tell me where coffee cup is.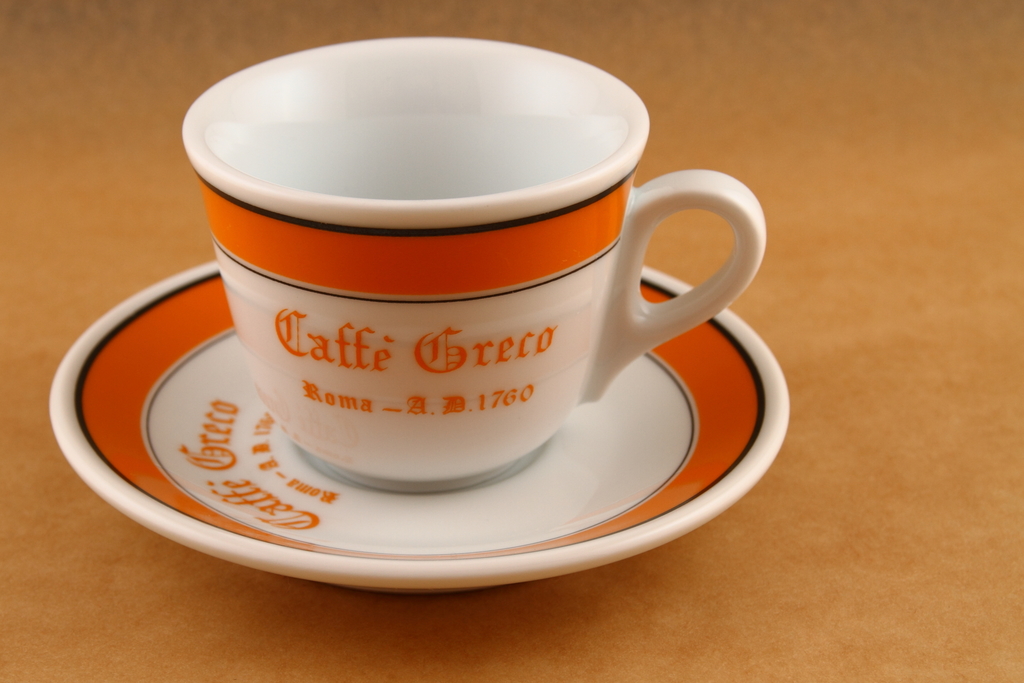
coffee cup is at box(175, 33, 769, 495).
